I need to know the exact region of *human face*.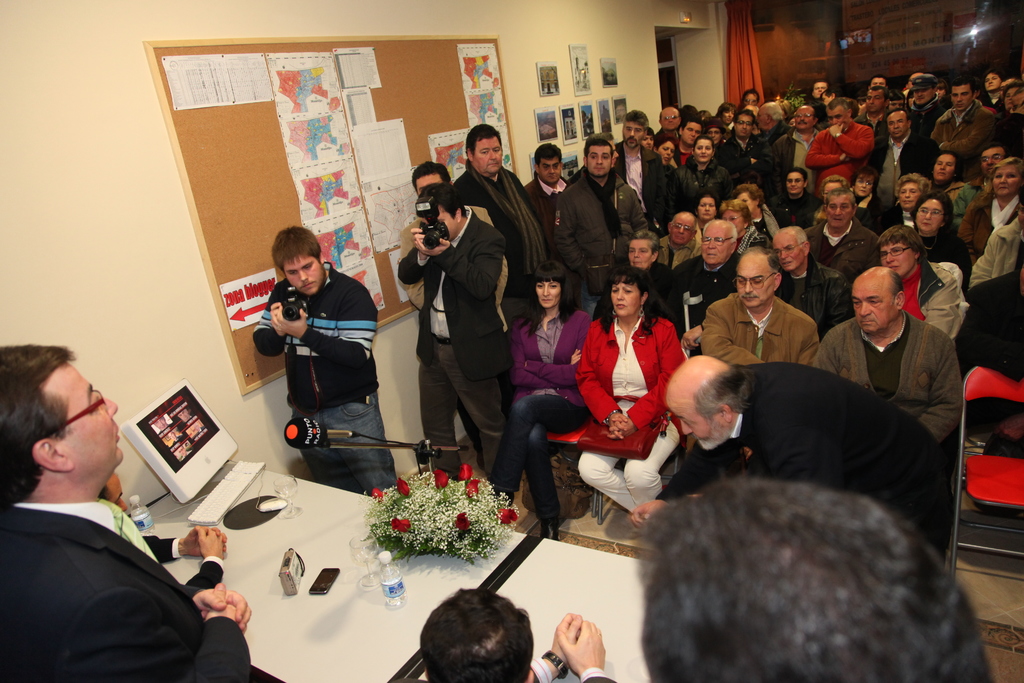
Region: (x1=887, y1=113, x2=903, y2=140).
